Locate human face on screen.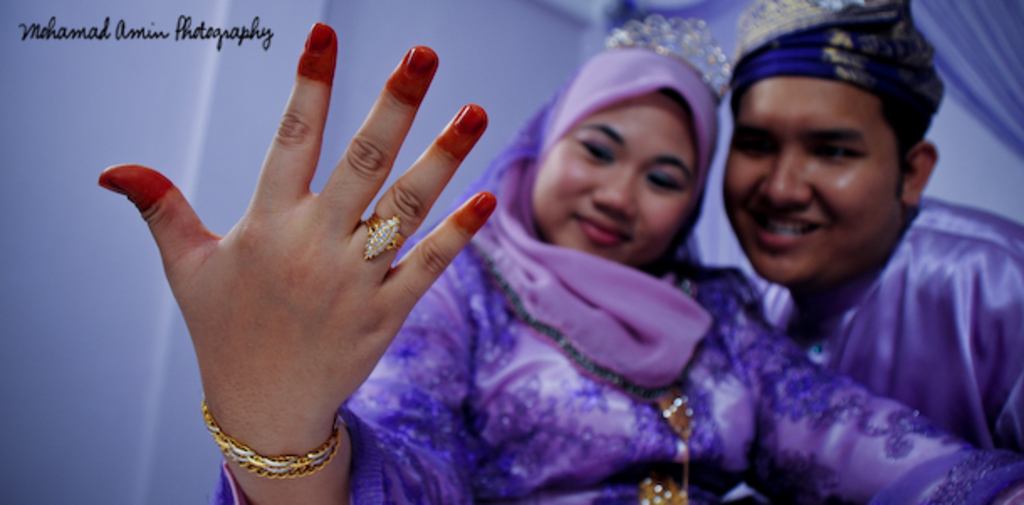
On screen at <bbox>530, 89, 700, 275</bbox>.
